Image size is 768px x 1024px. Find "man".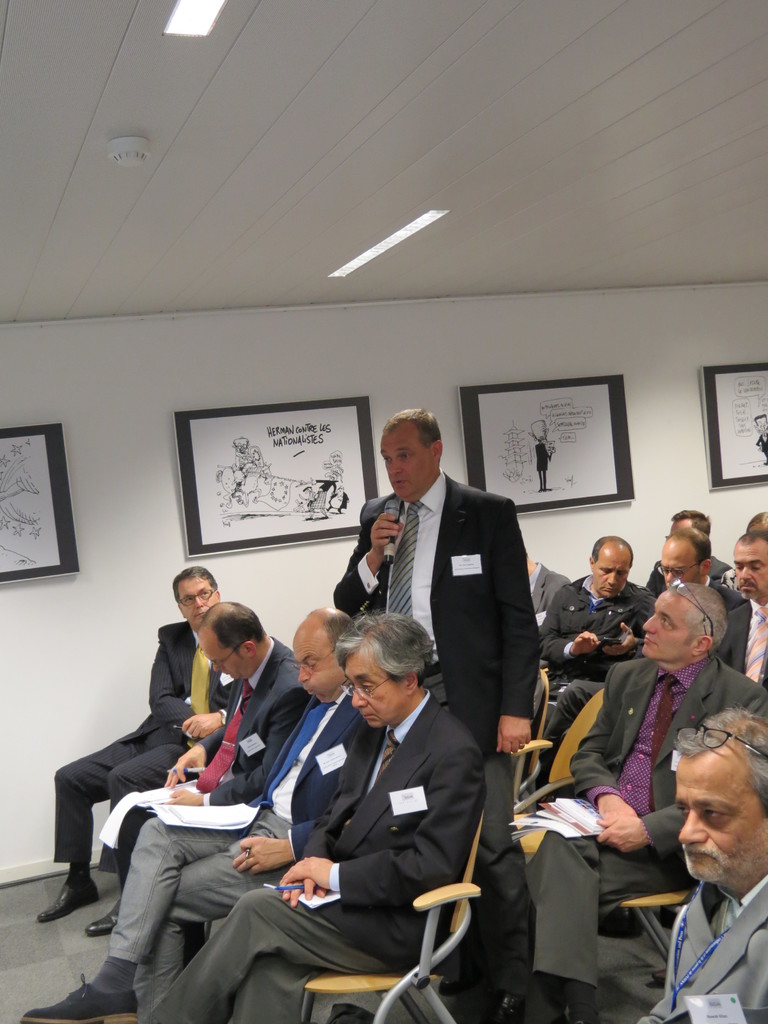
29 568 226 935.
